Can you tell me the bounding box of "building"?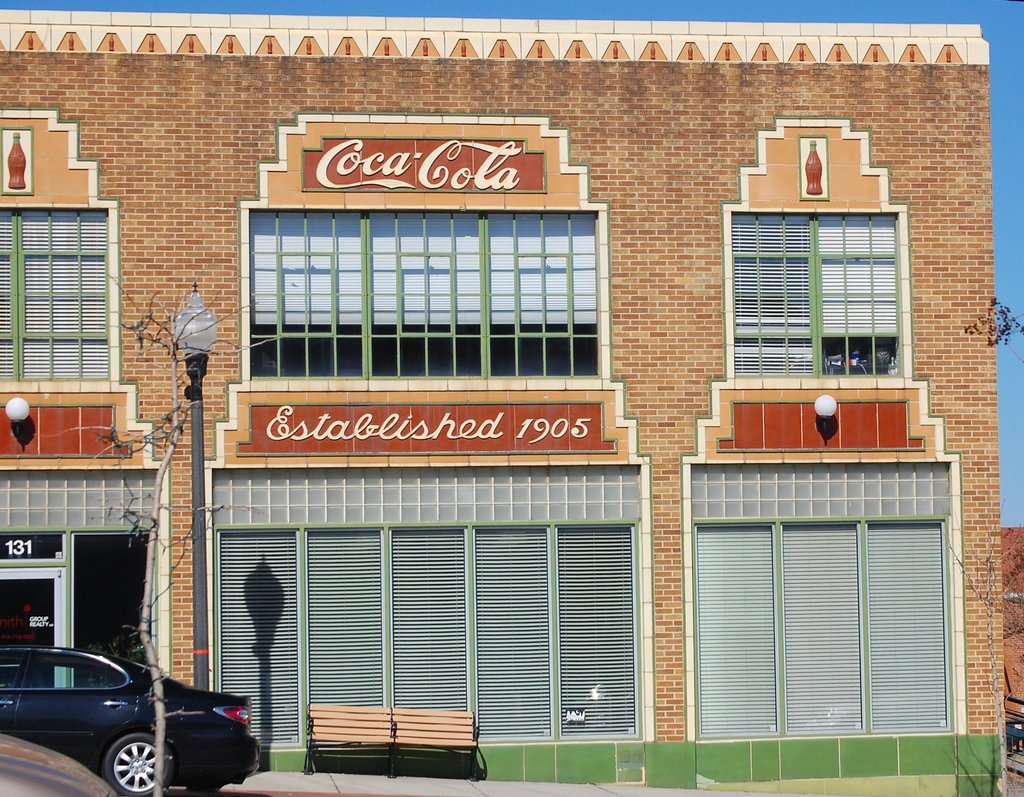
<region>0, 6, 1007, 796</region>.
